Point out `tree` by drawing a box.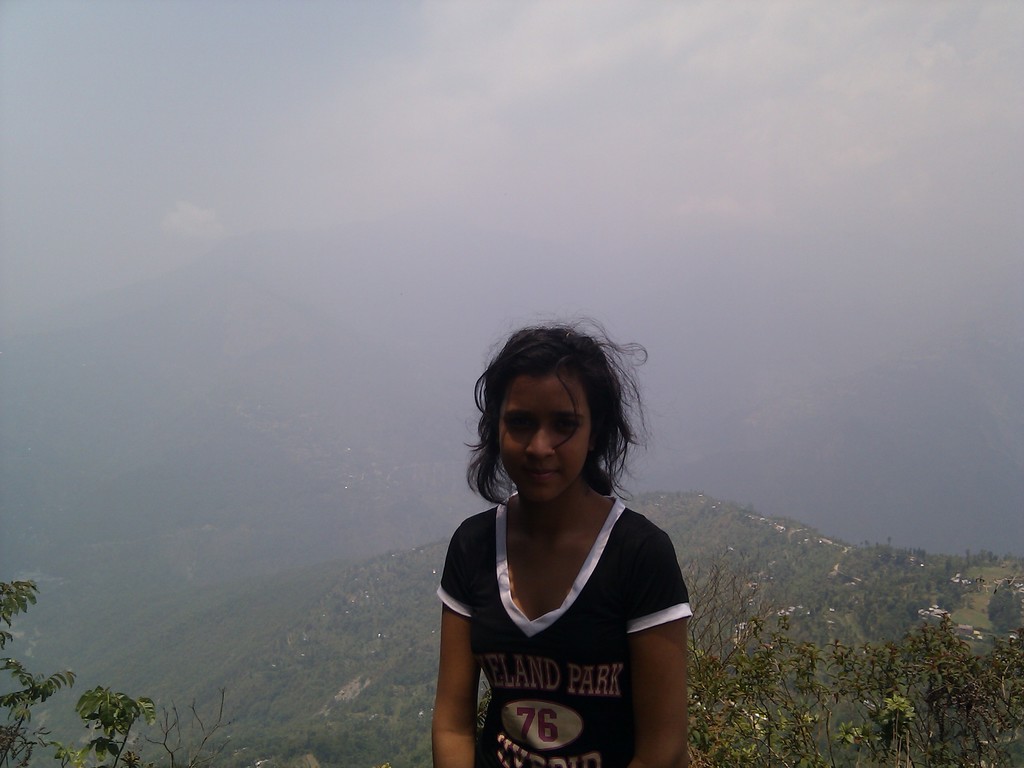
select_region(0, 572, 244, 767).
